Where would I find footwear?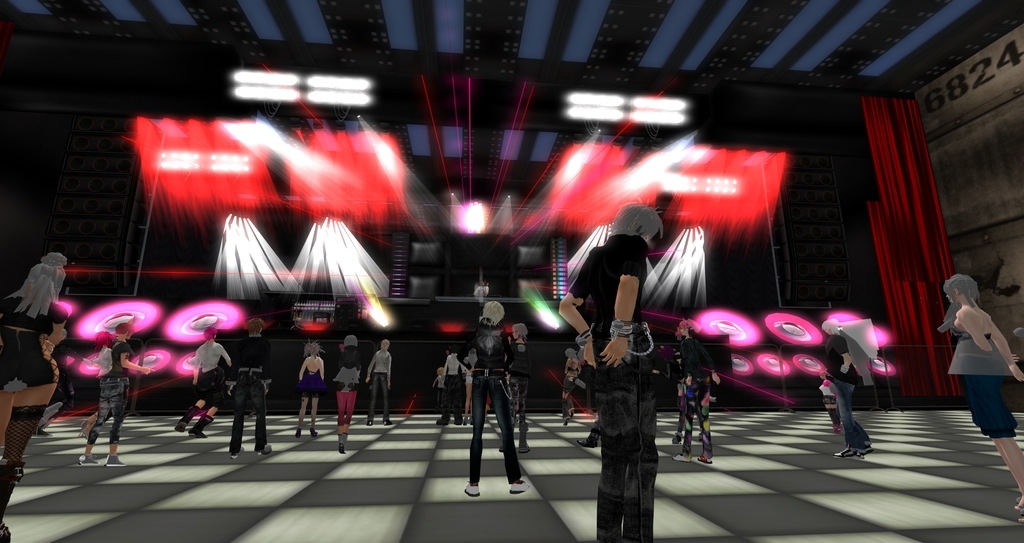
At 835/449/857/460.
